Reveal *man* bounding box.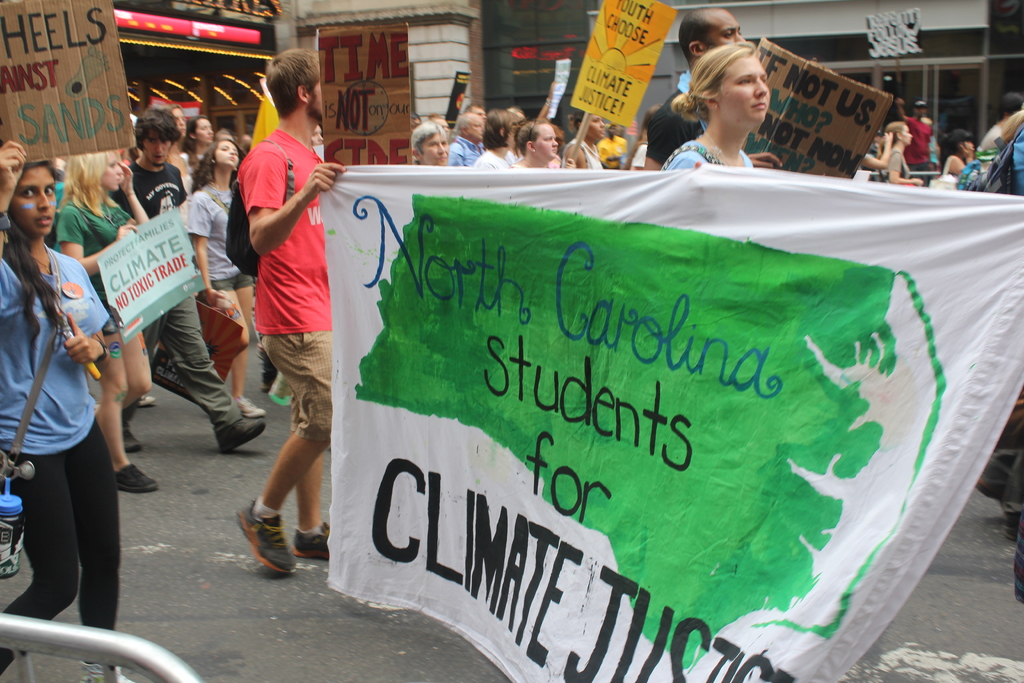
Revealed: 898,94,937,185.
